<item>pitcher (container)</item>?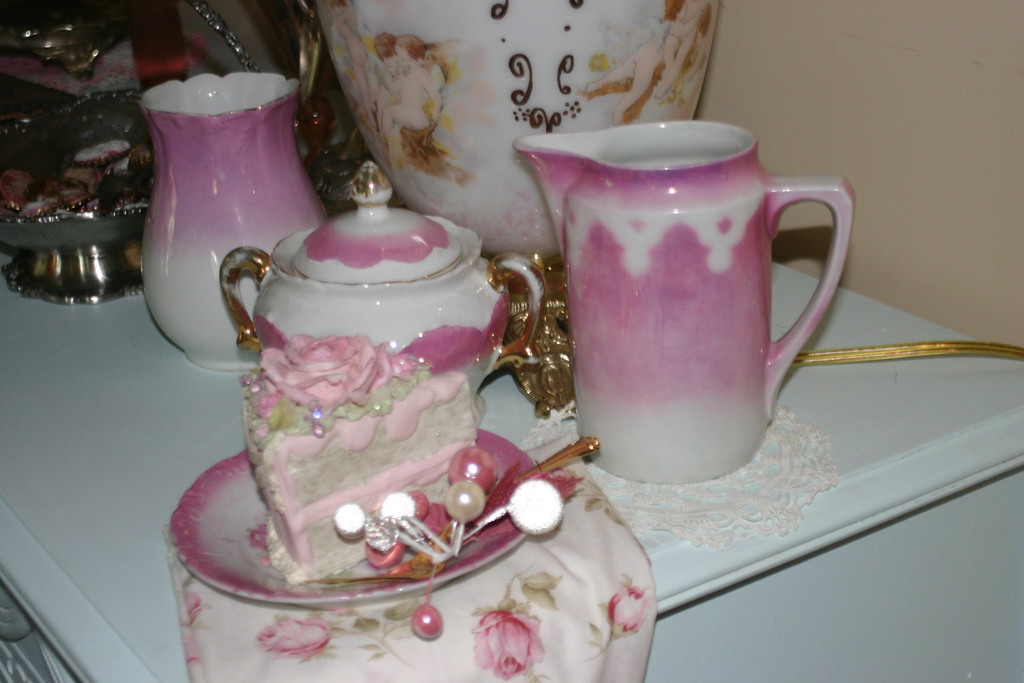
<region>511, 119, 856, 475</region>
